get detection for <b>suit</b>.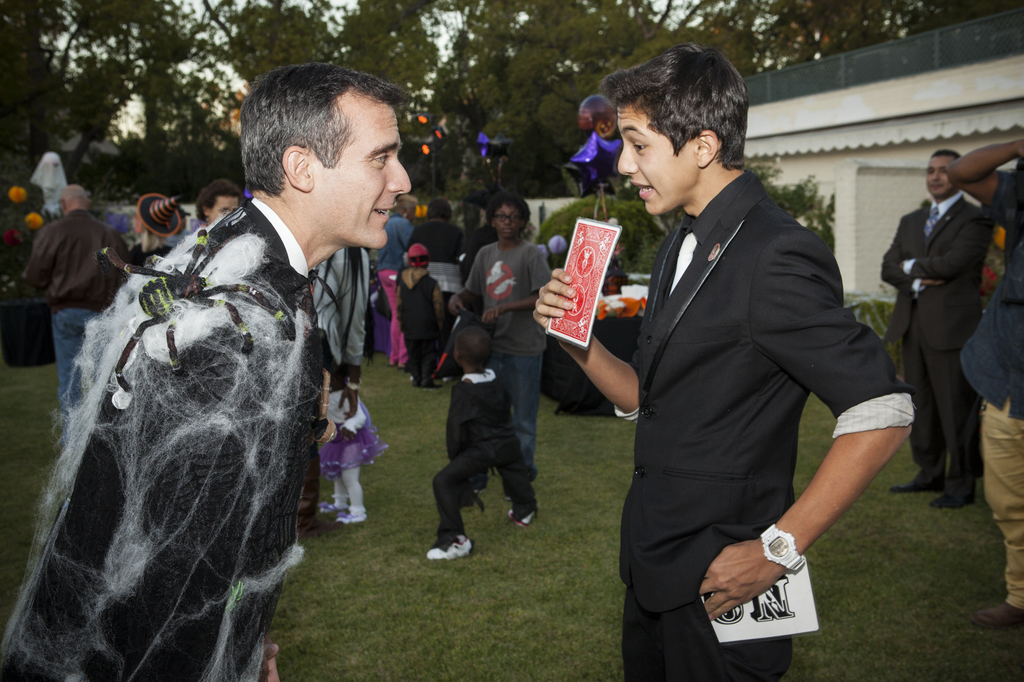
Detection: [575,47,904,672].
